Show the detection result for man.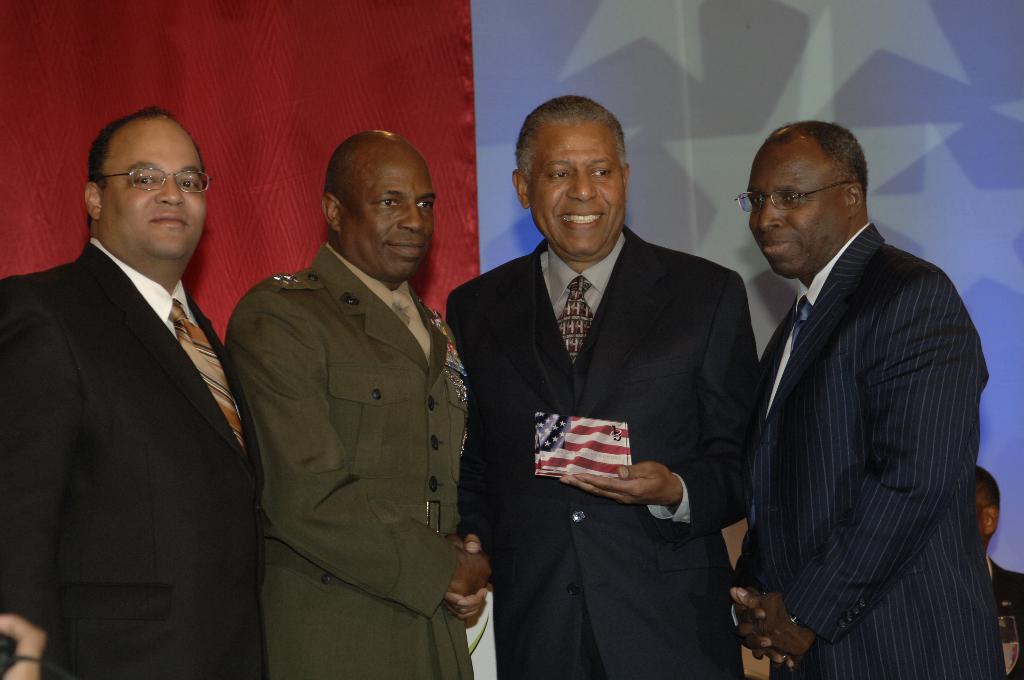
region(970, 455, 1023, 679).
